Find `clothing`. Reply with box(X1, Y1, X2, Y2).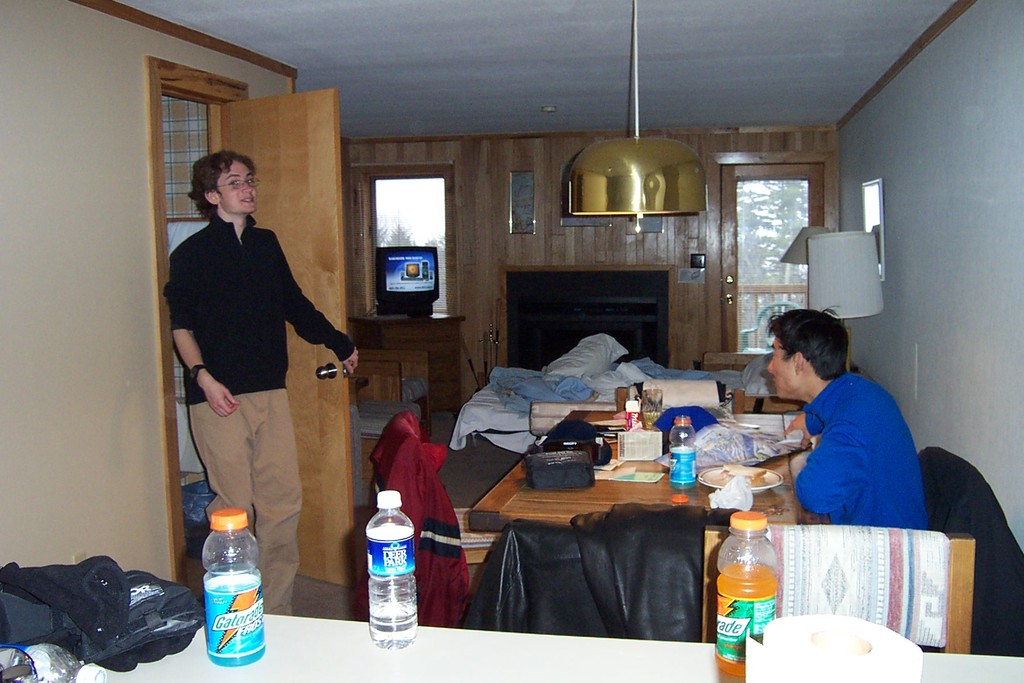
box(767, 355, 925, 550).
